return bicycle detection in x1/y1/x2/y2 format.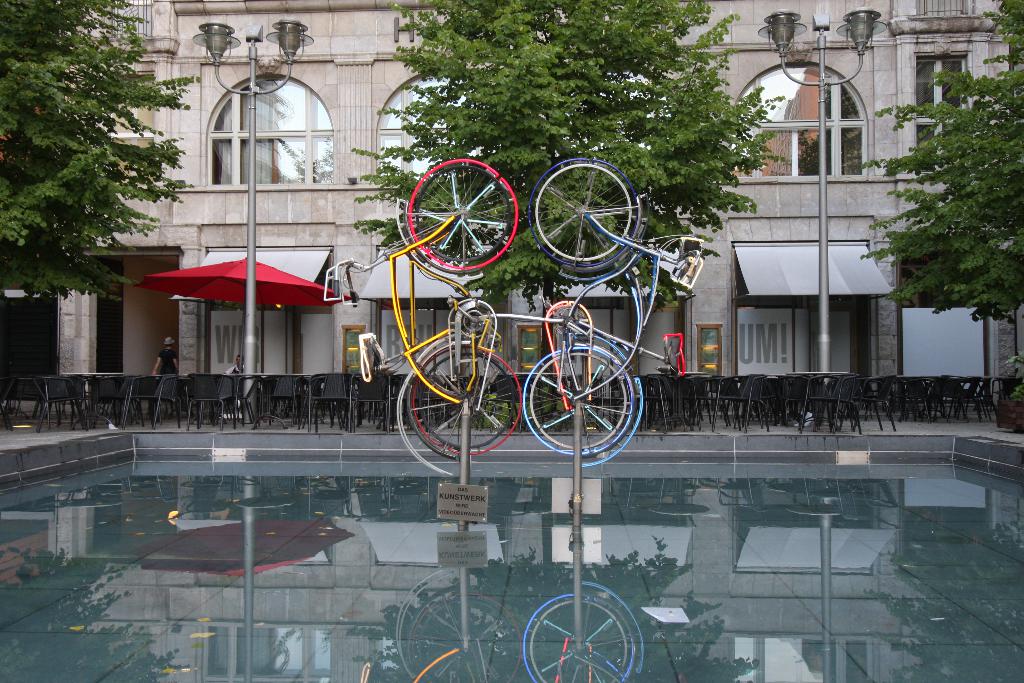
525/155/710/452.
